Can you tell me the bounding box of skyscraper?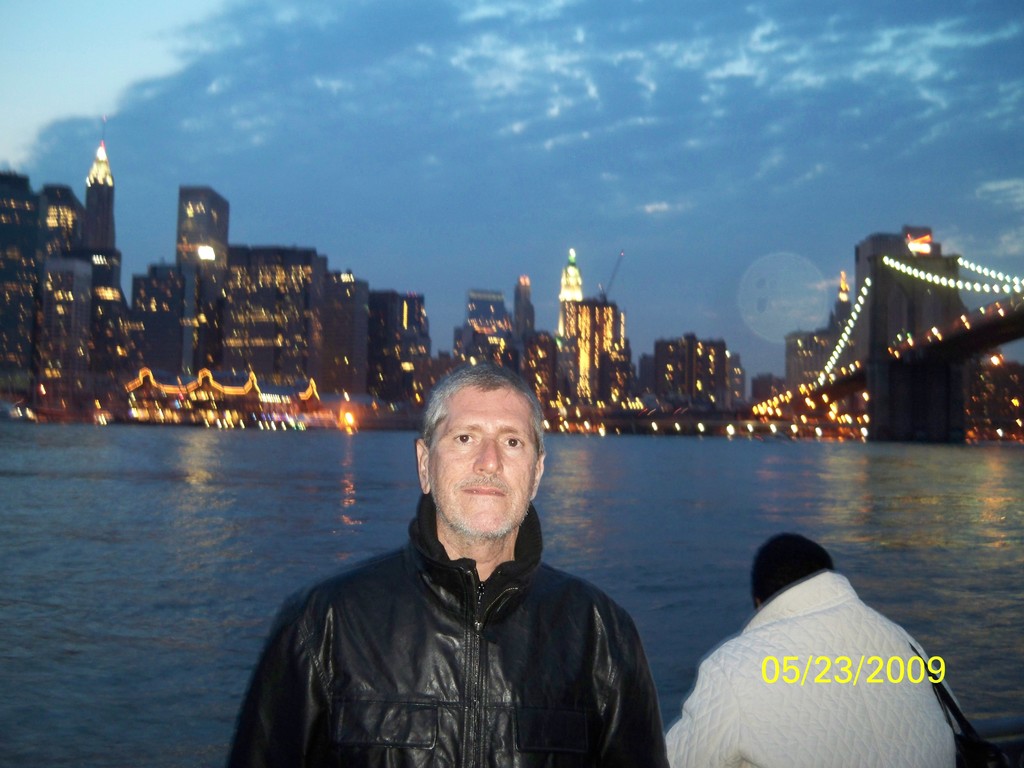
l=0, t=170, r=40, b=280.
